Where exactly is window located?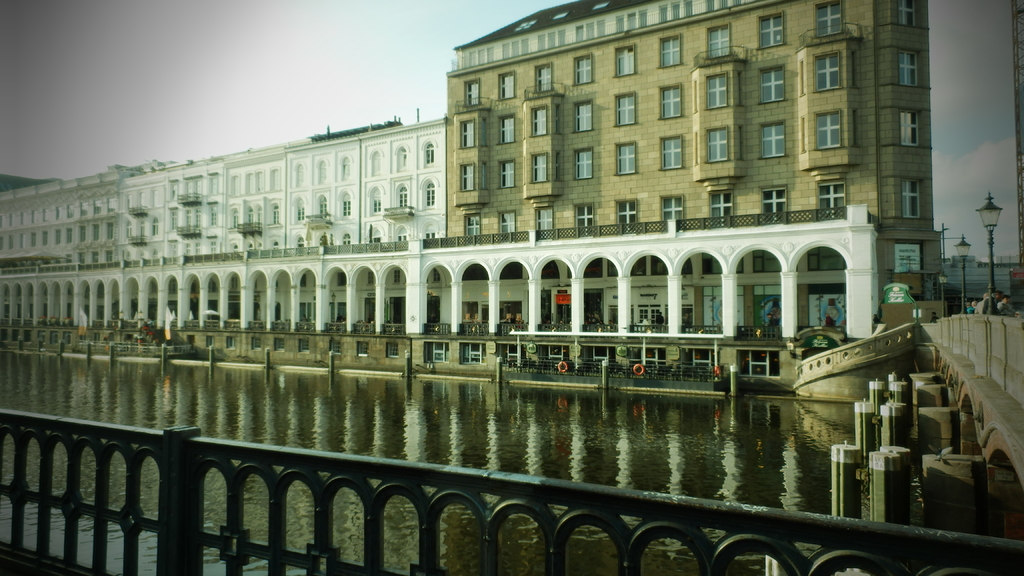
Its bounding box is x1=106 y1=223 x2=115 y2=240.
